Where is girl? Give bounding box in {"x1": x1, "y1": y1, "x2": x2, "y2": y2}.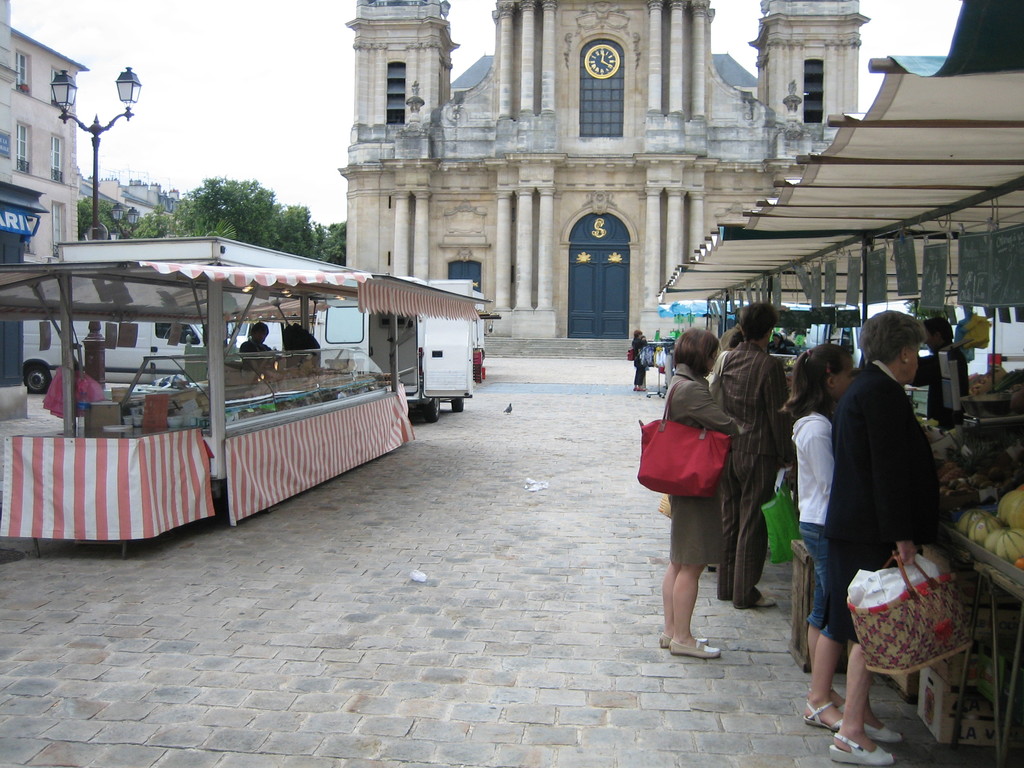
{"x1": 778, "y1": 344, "x2": 857, "y2": 732}.
